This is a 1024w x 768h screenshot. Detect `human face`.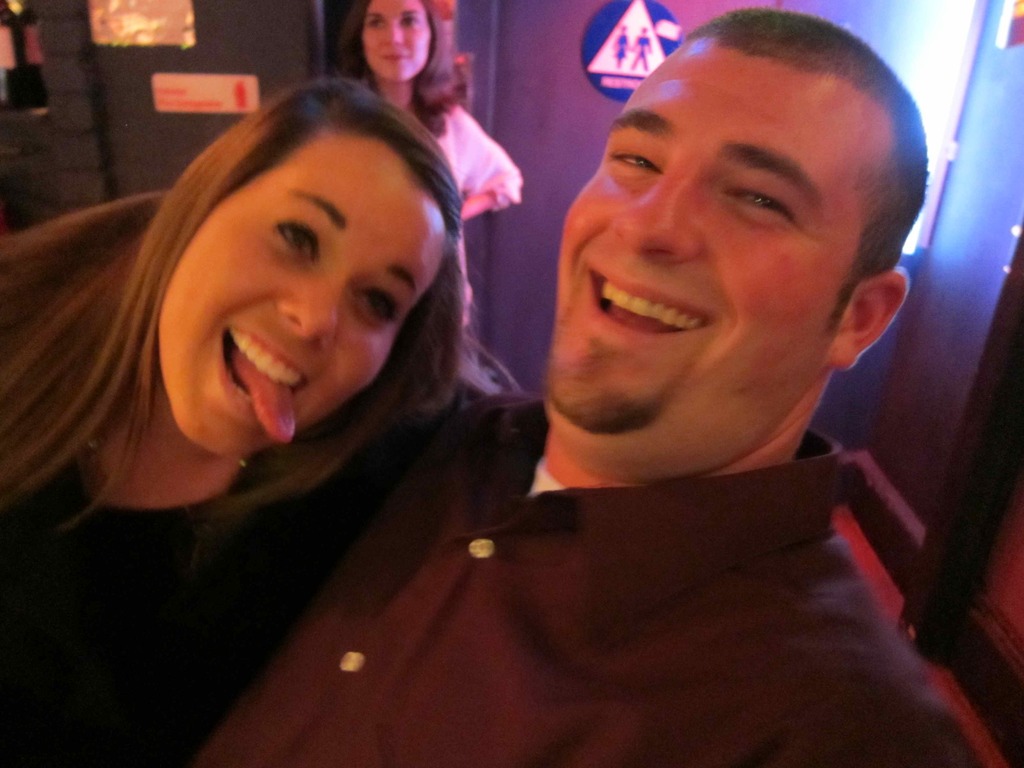
x1=158, y1=131, x2=447, y2=460.
